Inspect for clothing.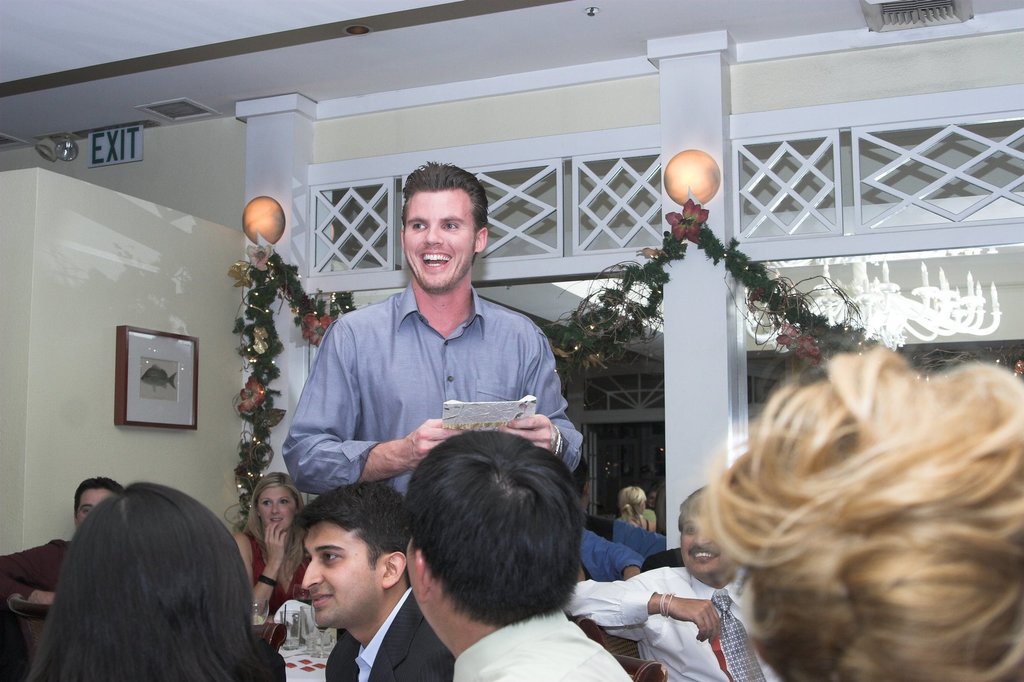
Inspection: x1=243 y1=527 x2=308 y2=616.
